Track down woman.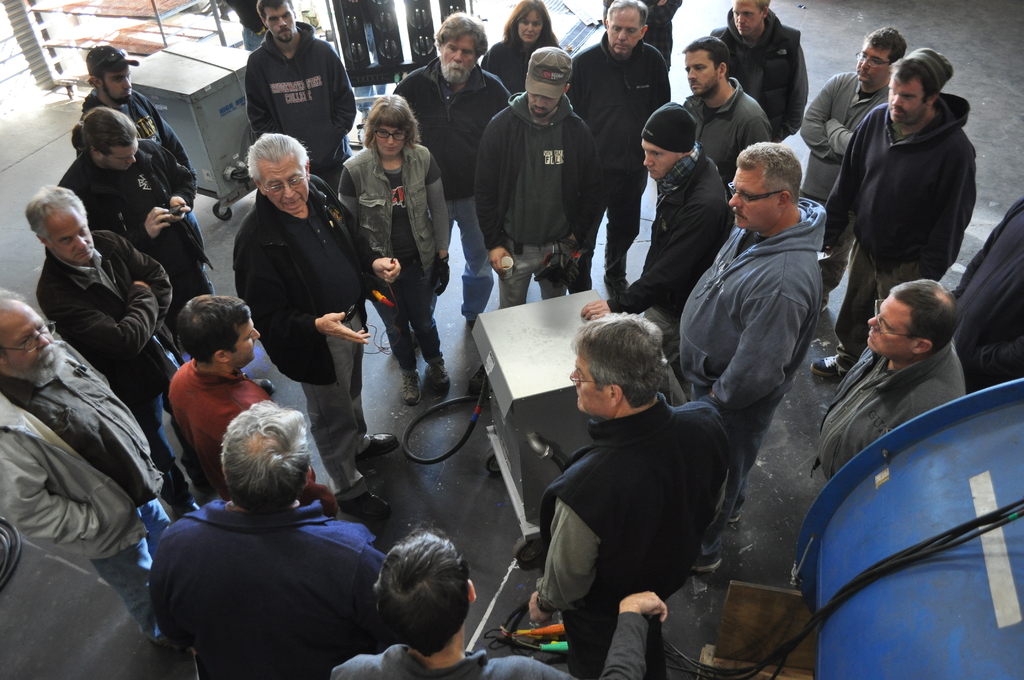
Tracked to [x1=483, y1=0, x2=563, y2=92].
